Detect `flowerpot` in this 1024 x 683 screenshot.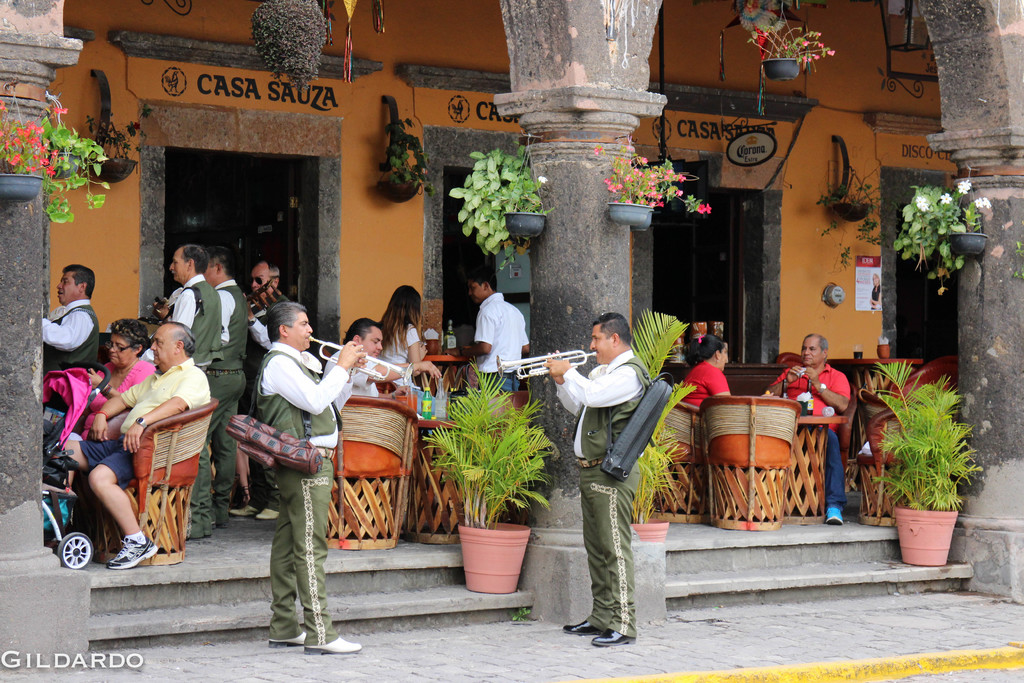
Detection: [x1=624, y1=514, x2=666, y2=541].
